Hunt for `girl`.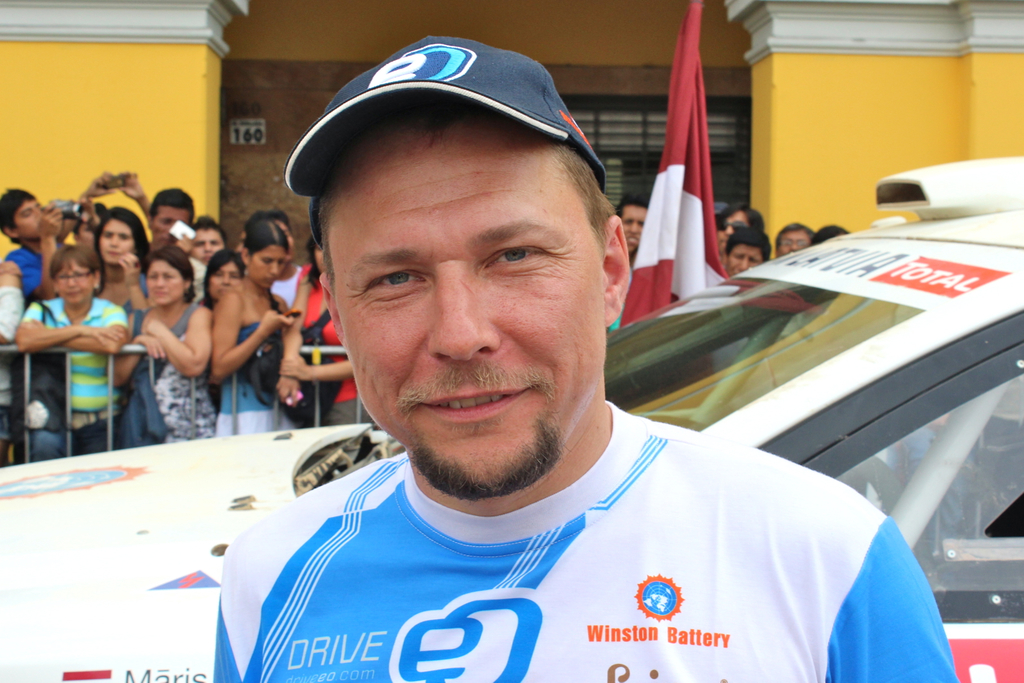
Hunted down at detection(213, 218, 298, 437).
